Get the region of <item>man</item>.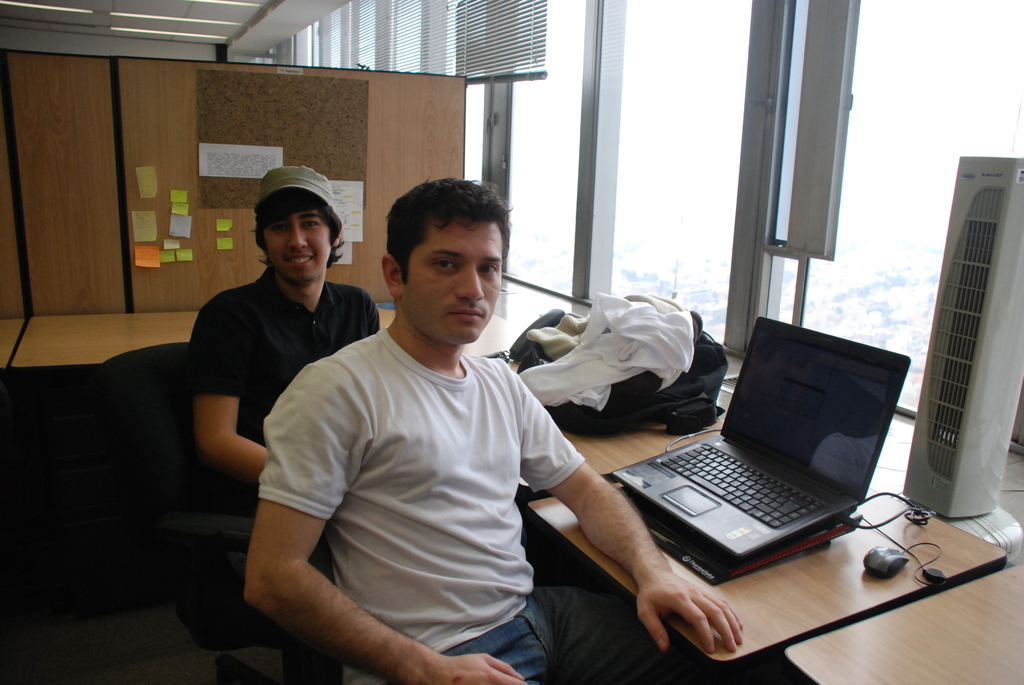
(246, 175, 740, 684).
